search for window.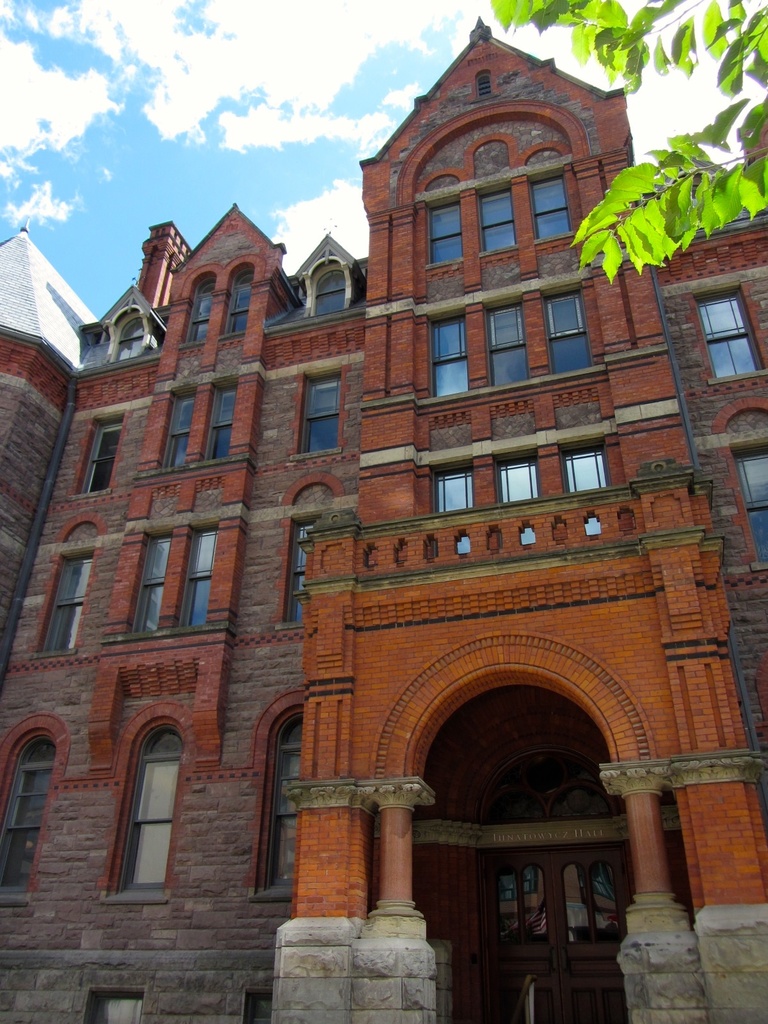
Found at rect(36, 561, 84, 652).
